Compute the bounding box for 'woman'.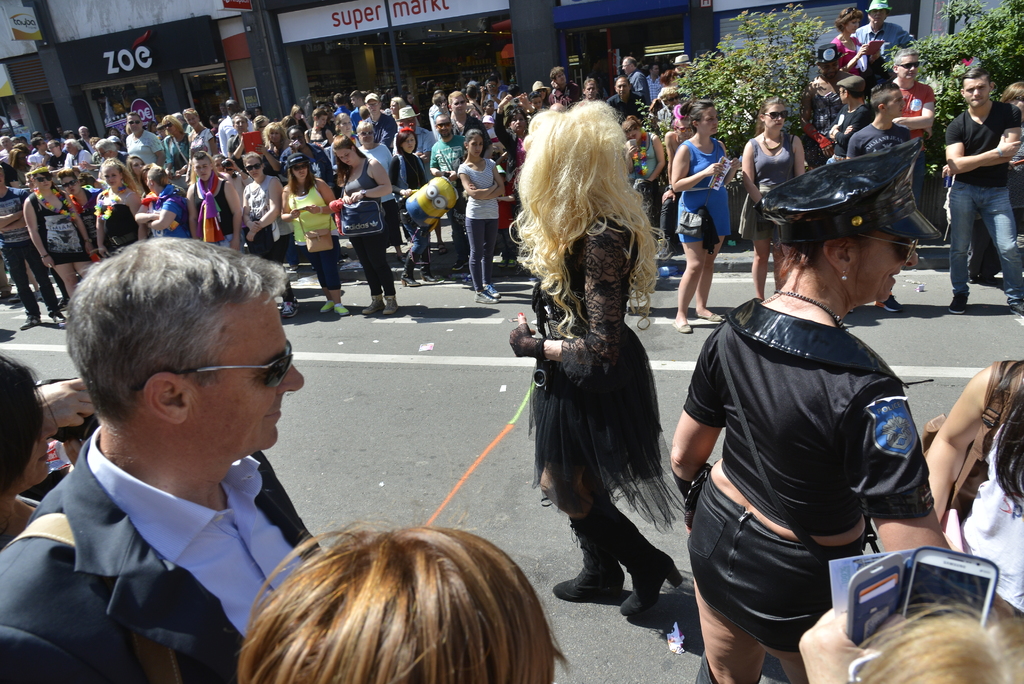
[x1=738, y1=90, x2=809, y2=307].
